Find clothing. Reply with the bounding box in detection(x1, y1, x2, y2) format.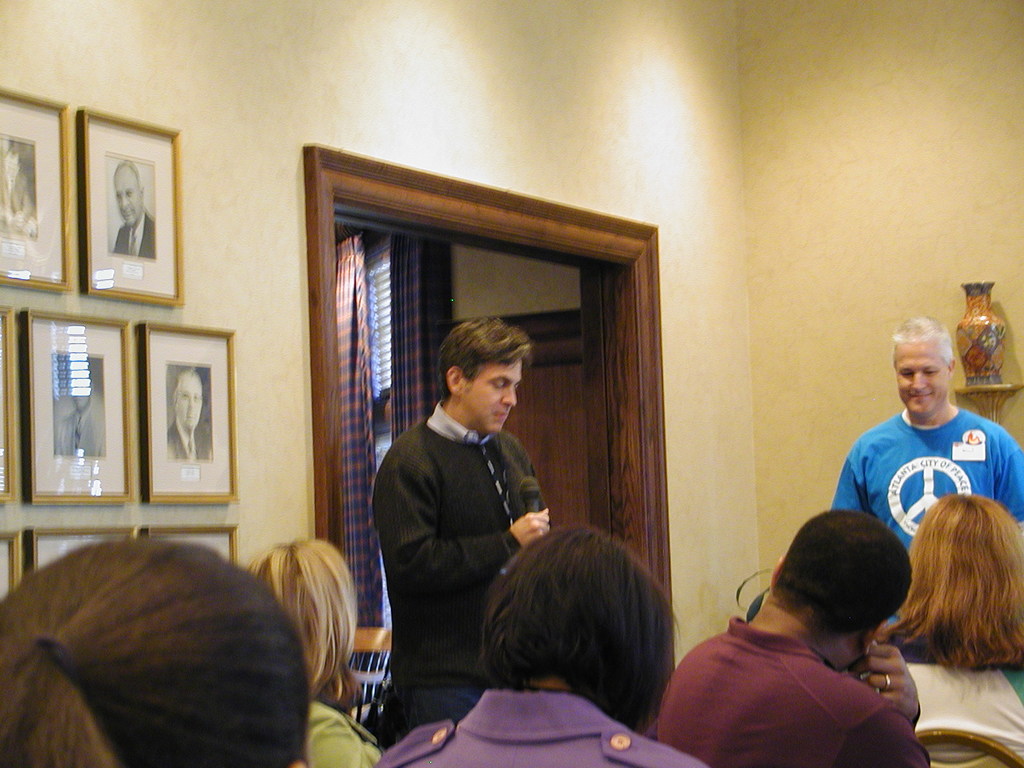
detection(376, 689, 709, 767).
